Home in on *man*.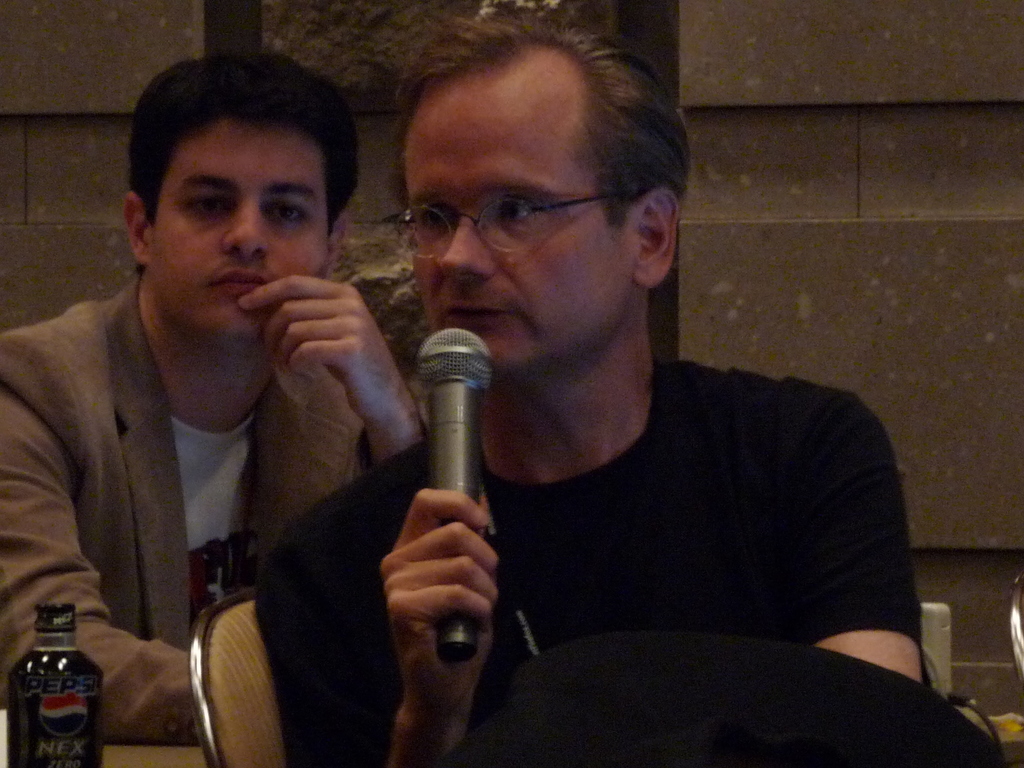
Homed in at [253,9,929,767].
